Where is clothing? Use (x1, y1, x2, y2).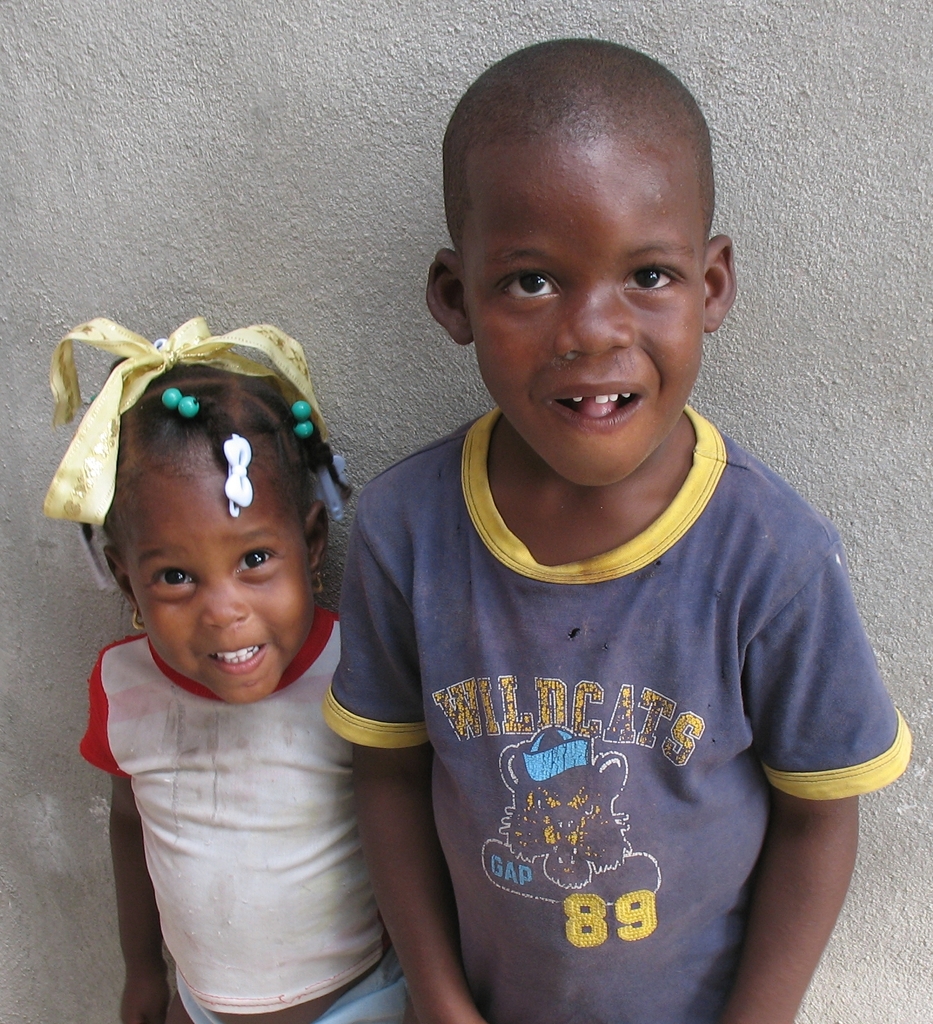
(329, 409, 884, 992).
